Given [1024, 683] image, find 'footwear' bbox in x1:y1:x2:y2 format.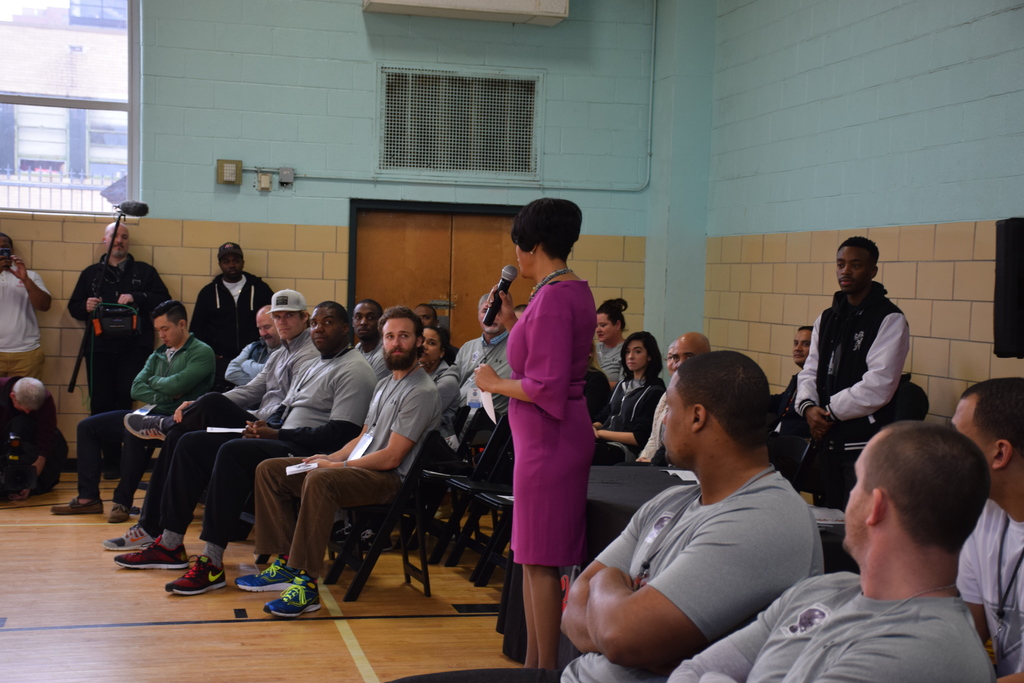
106:463:120:477.
